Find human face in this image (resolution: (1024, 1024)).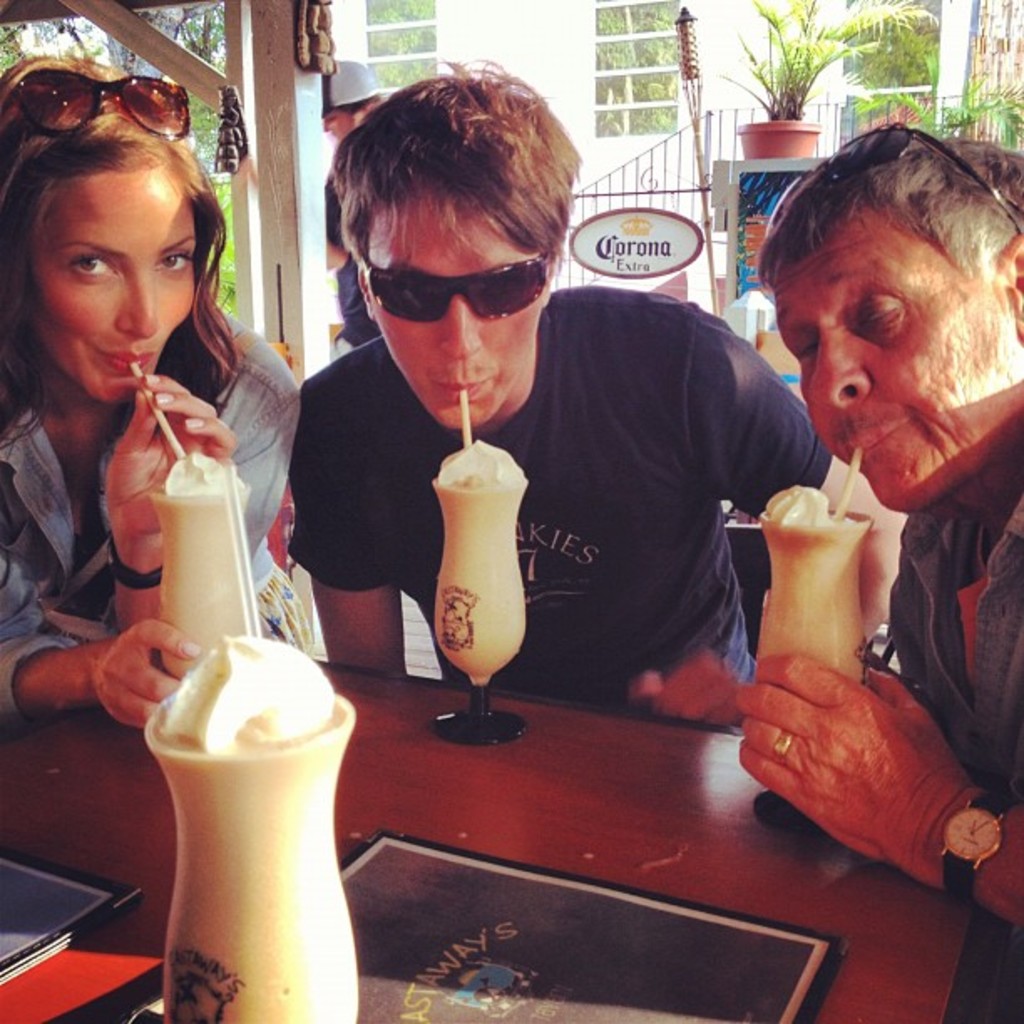
[left=365, top=212, right=537, bottom=423].
